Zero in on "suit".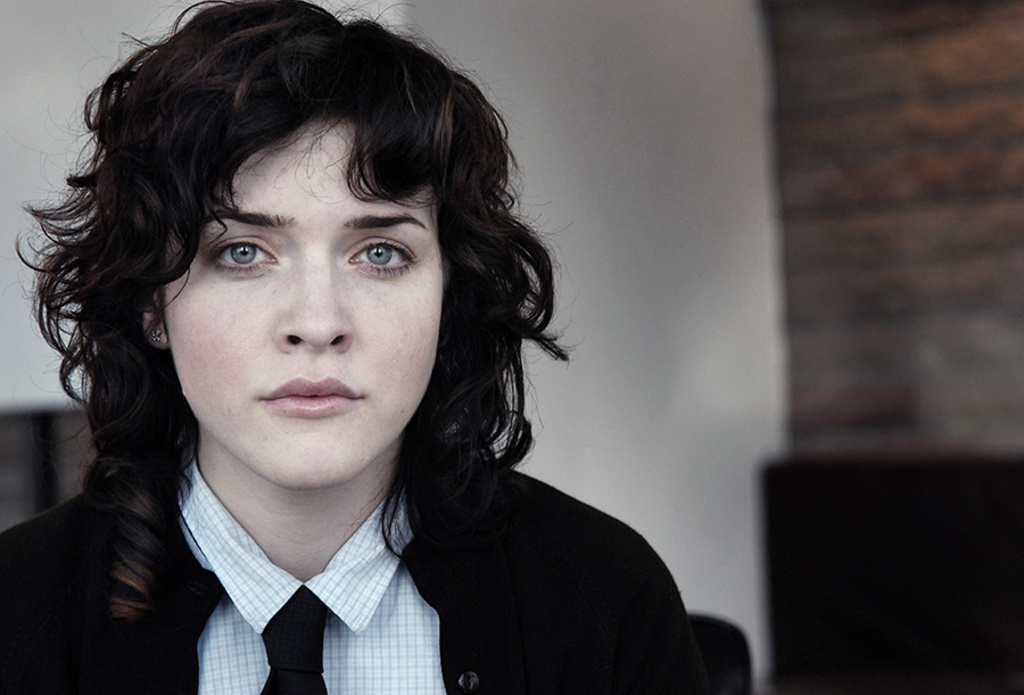
Zeroed in: region(0, 440, 709, 694).
